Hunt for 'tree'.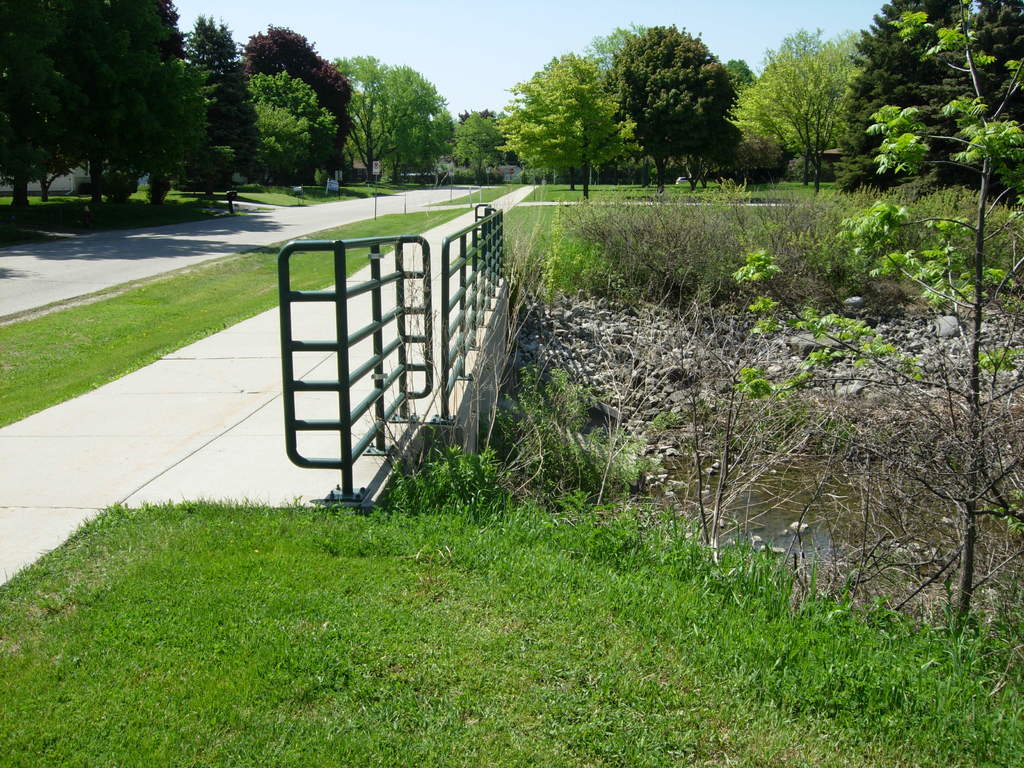
Hunted down at {"left": 502, "top": 53, "right": 625, "bottom": 199}.
